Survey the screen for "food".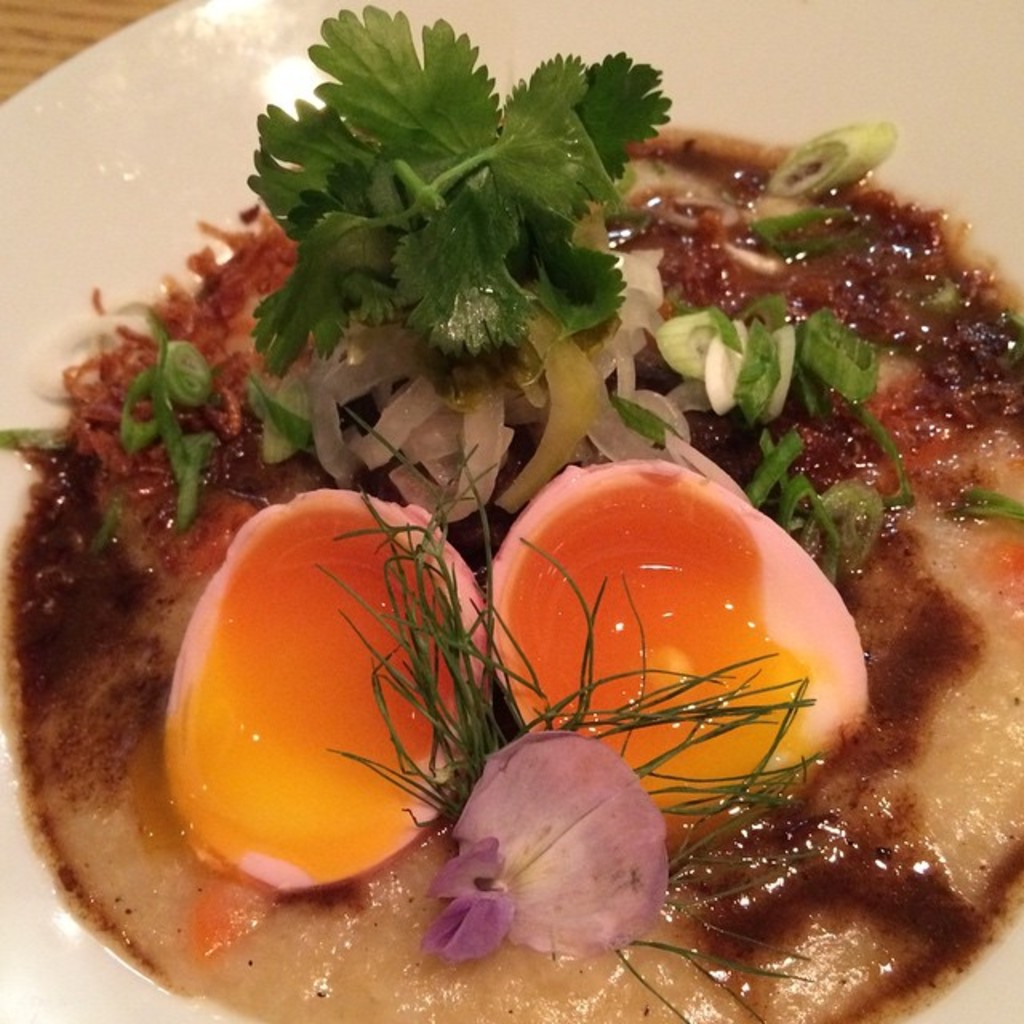
Survey found: bbox=(59, 42, 989, 1013).
